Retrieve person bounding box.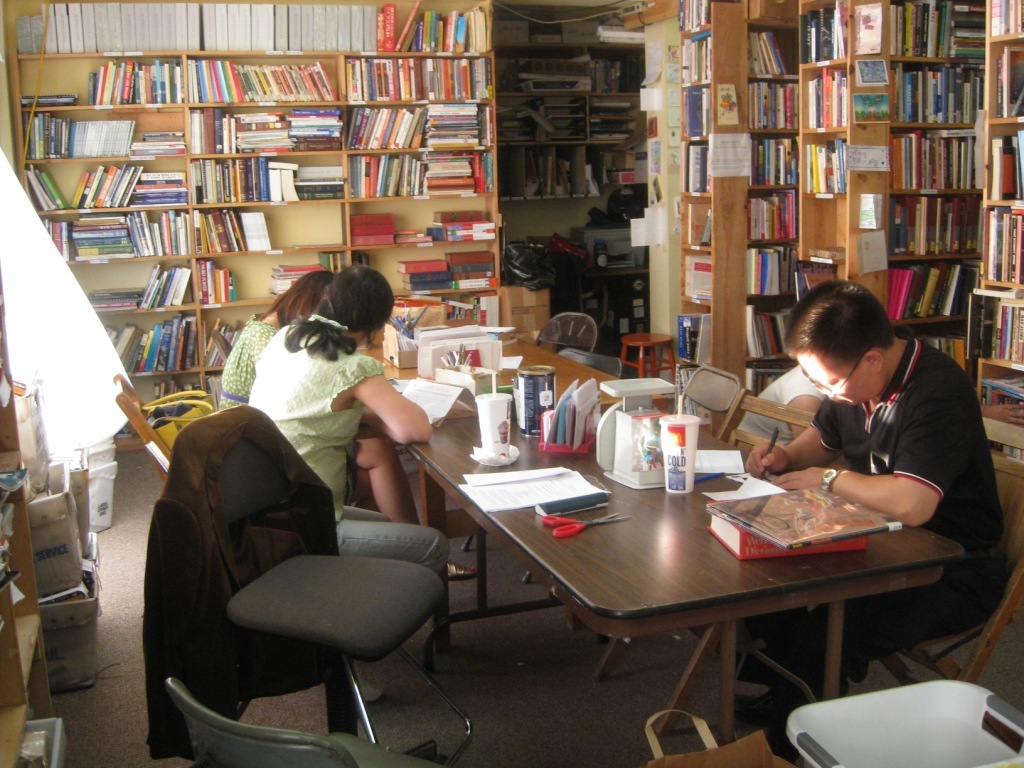
Bounding box: region(727, 270, 1023, 726).
